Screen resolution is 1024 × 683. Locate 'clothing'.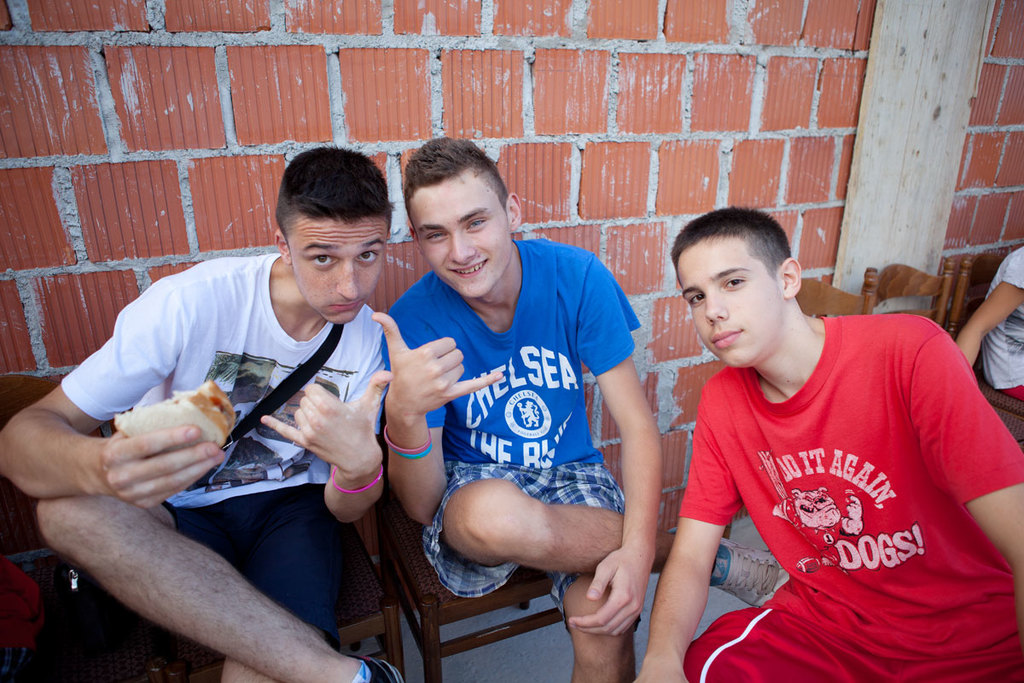
BBox(65, 248, 387, 646).
